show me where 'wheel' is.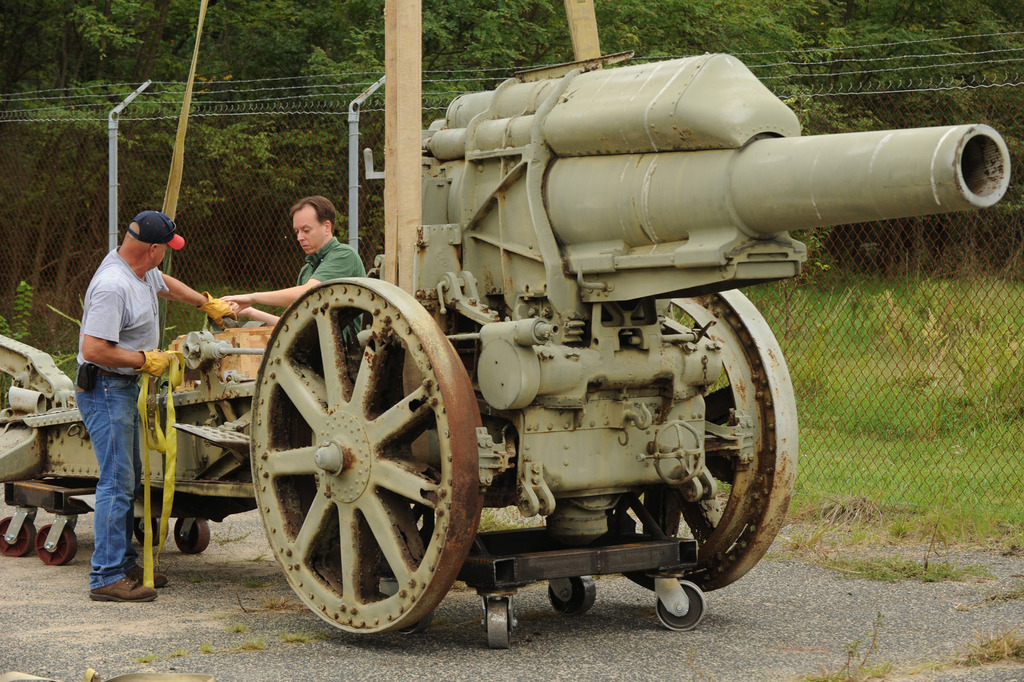
'wheel' is at Rect(170, 518, 210, 551).
